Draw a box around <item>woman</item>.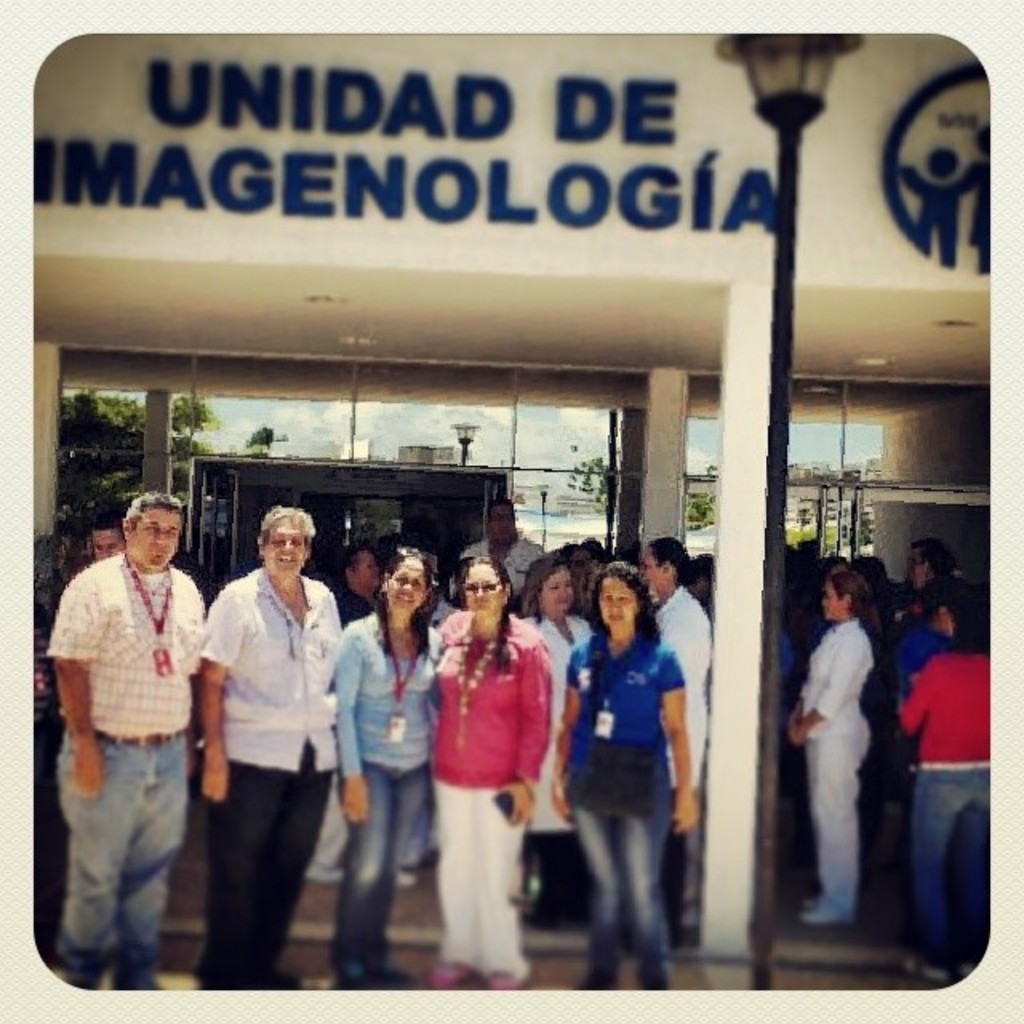
bbox(515, 557, 597, 931).
